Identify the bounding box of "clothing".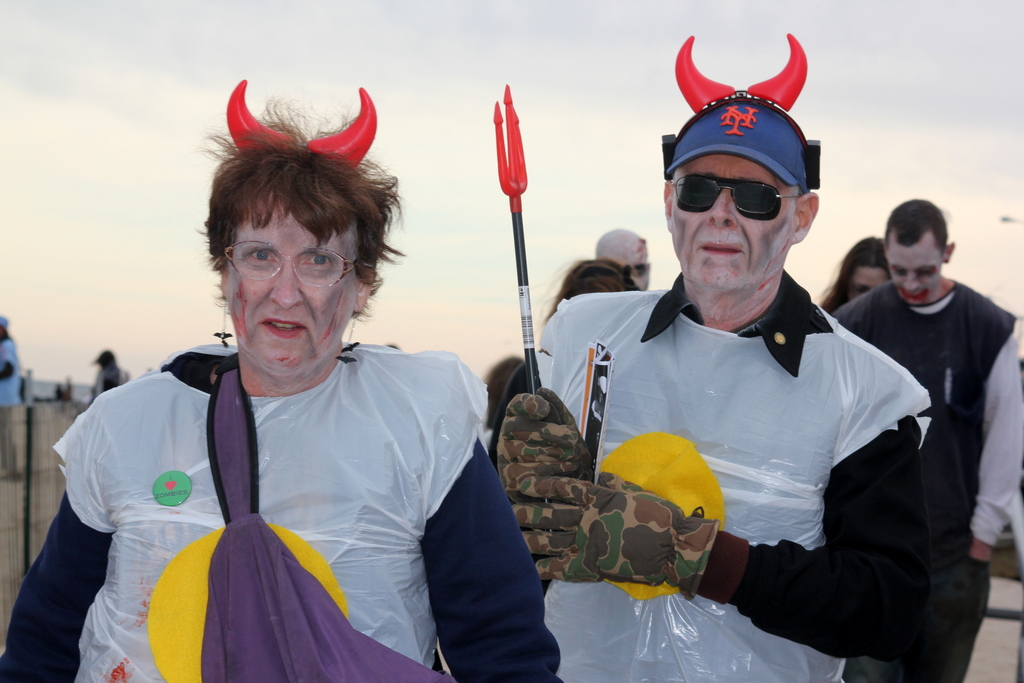
x1=0, y1=335, x2=20, y2=479.
